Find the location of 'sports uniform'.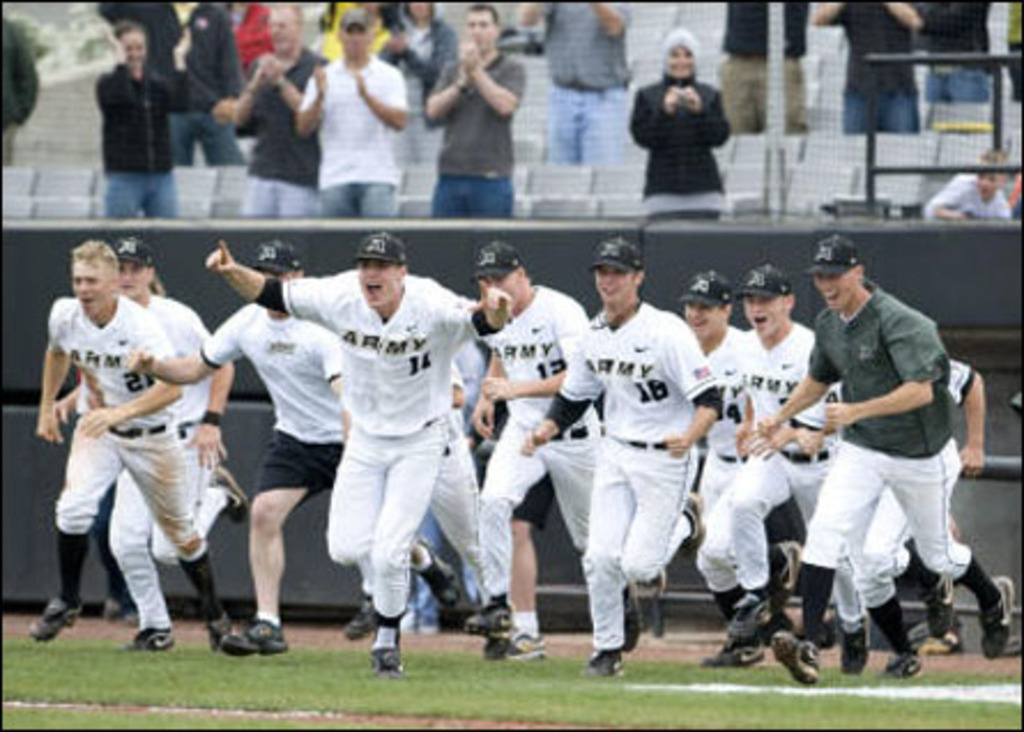
Location: box(30, 297, 242, 651).
